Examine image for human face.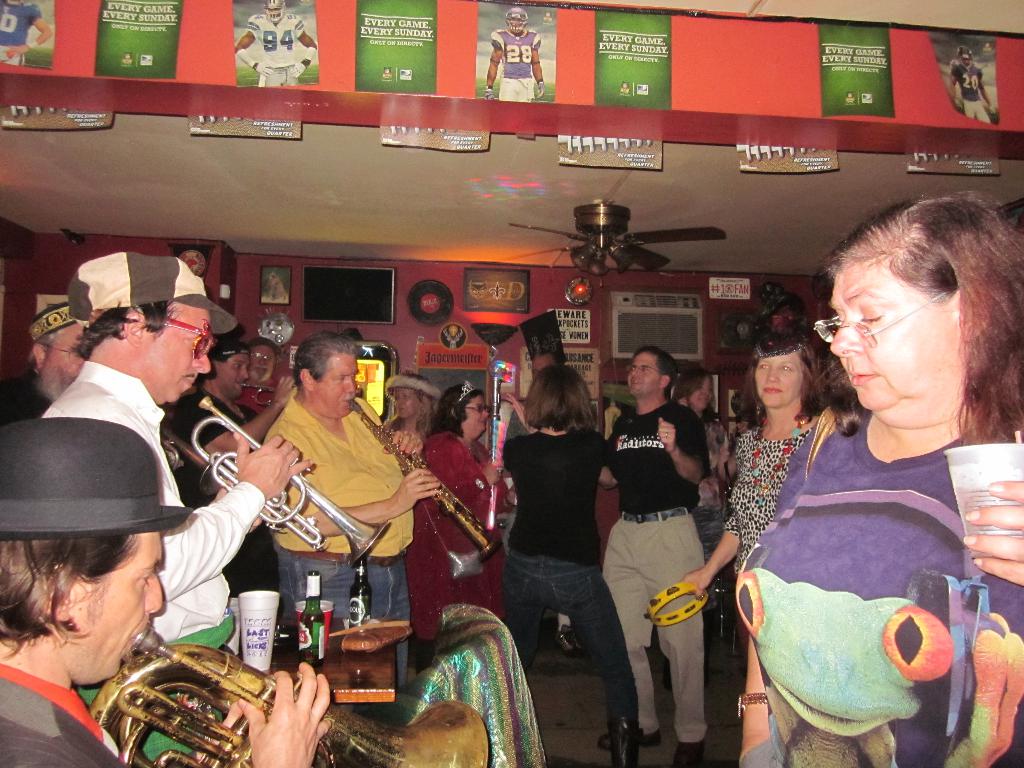
Examination result: pyautogui.locateOnScreen(225, 348, 243, 394).
